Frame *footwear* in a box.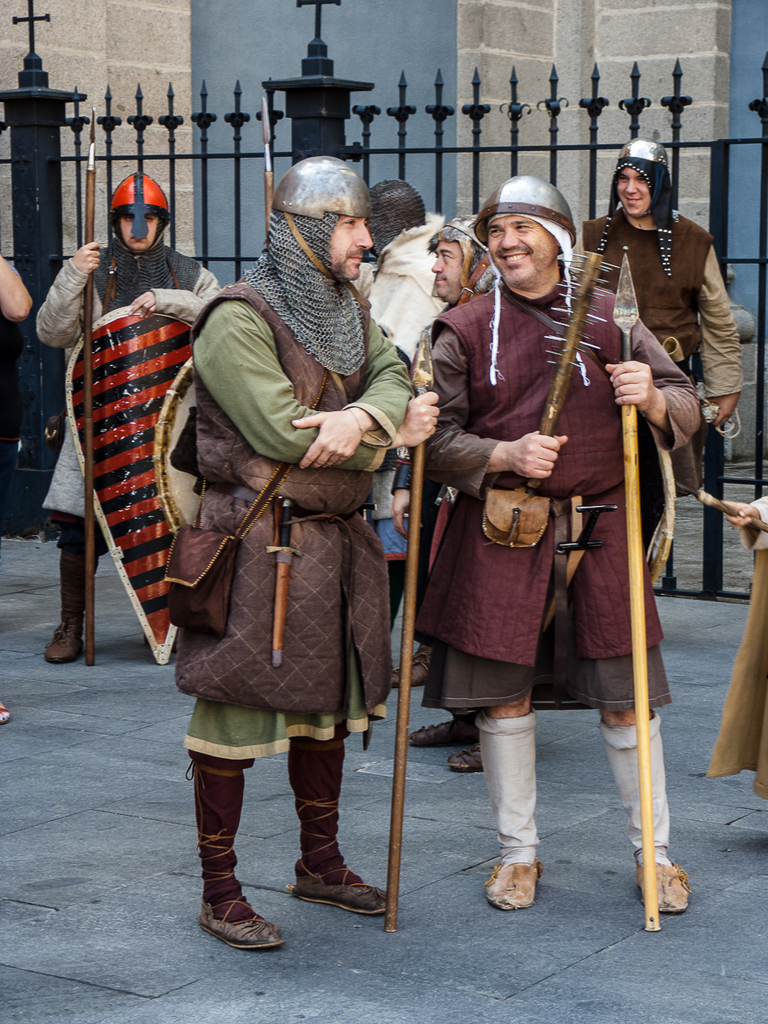
bbox=[637, 860, 694, 911].
